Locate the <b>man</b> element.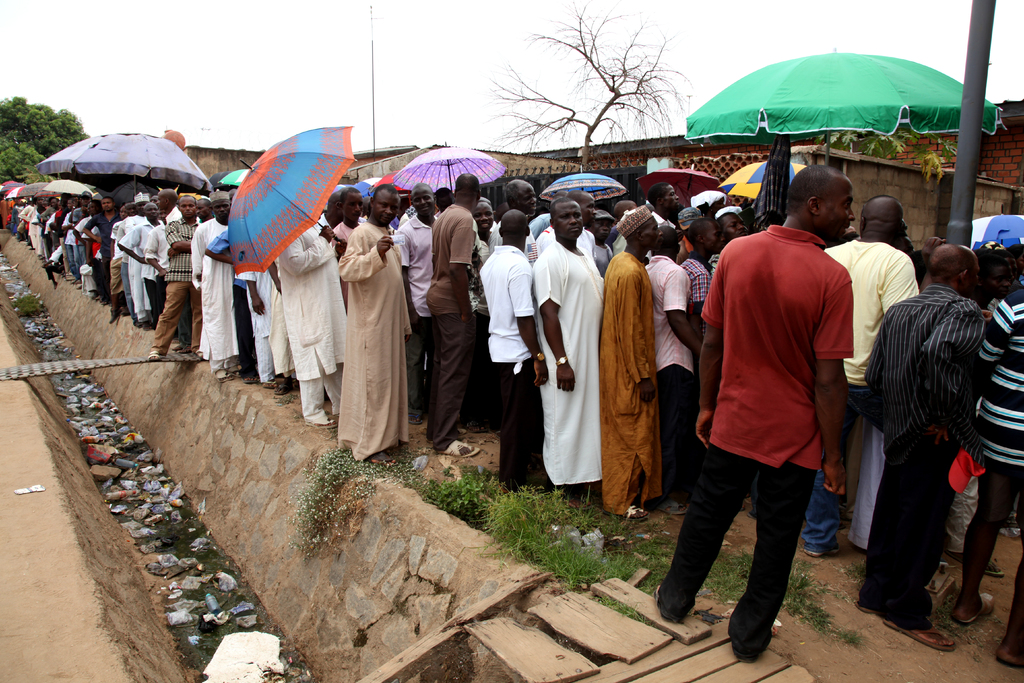
Element bbox: (598, 205, 662, 519).
